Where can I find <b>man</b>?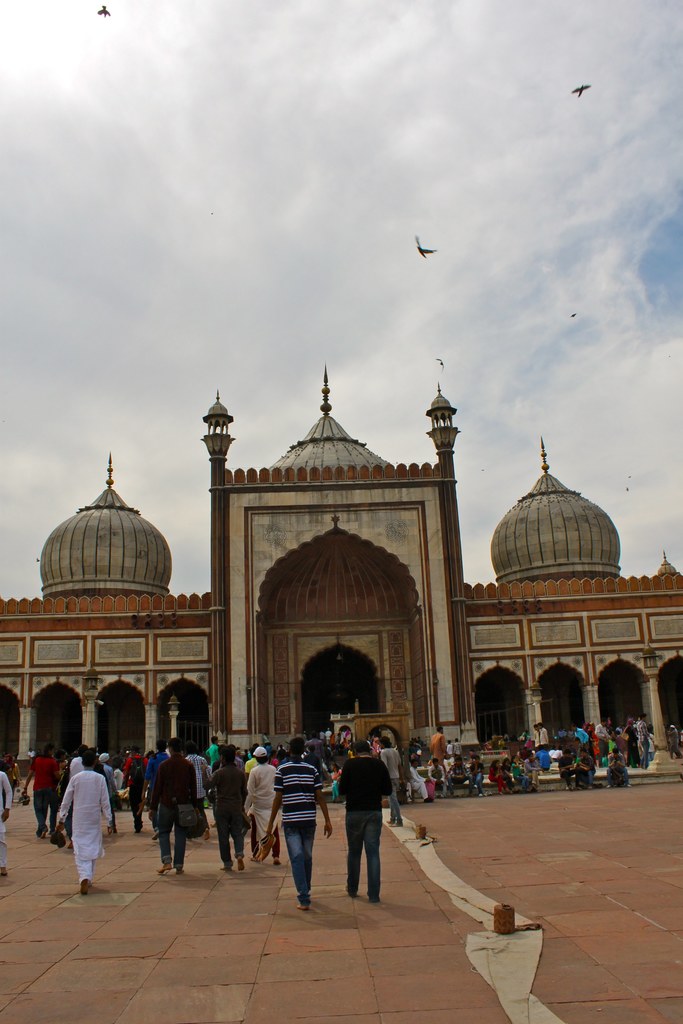
You can find it at left=433, top=730, right=454, bottom=771.
